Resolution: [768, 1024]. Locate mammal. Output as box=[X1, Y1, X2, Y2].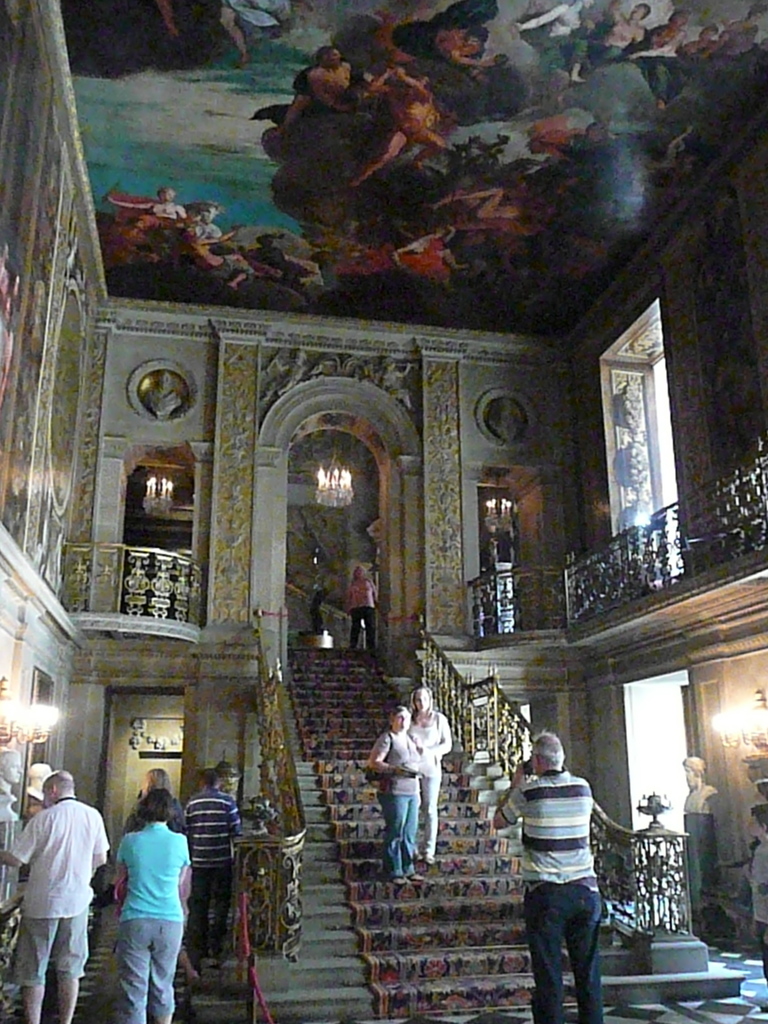
box=[123, 762, 183, 830].
